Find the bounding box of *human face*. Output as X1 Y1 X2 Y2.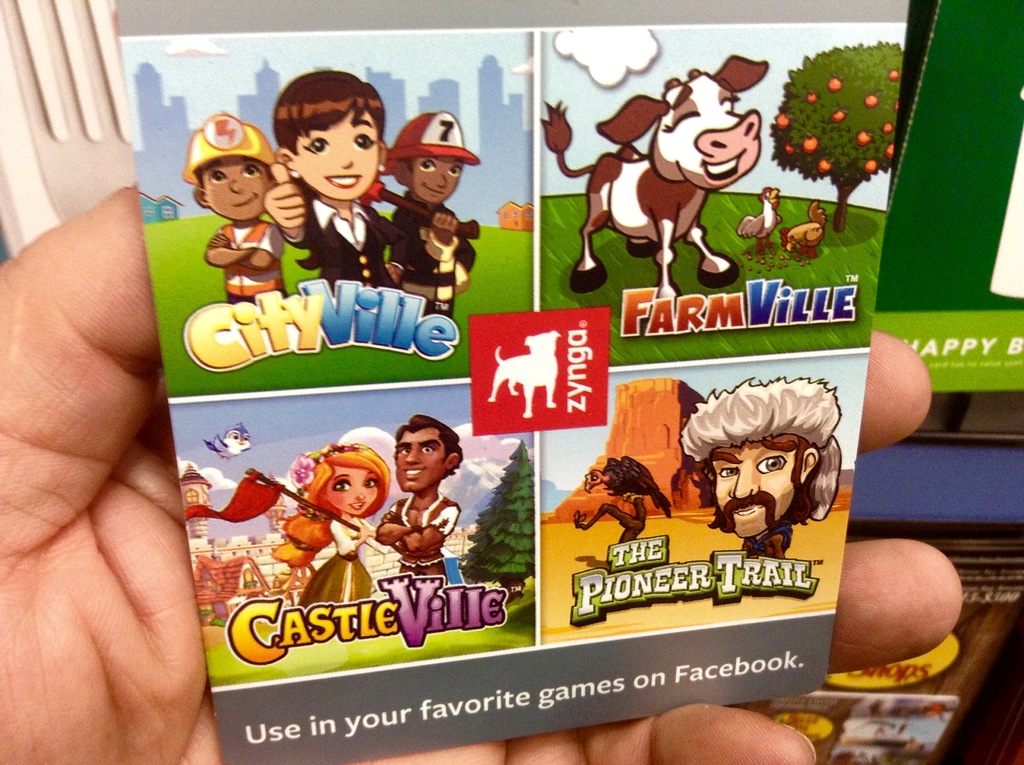
335 460 383 520.
